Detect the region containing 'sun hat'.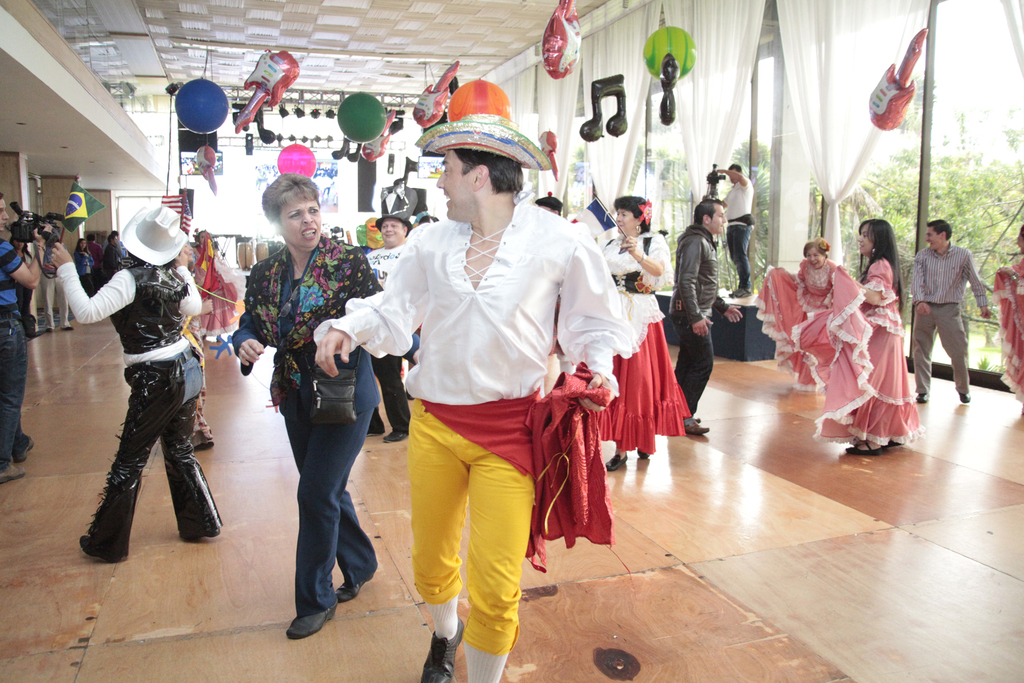
bbox=(413, 115, 552, 179).
